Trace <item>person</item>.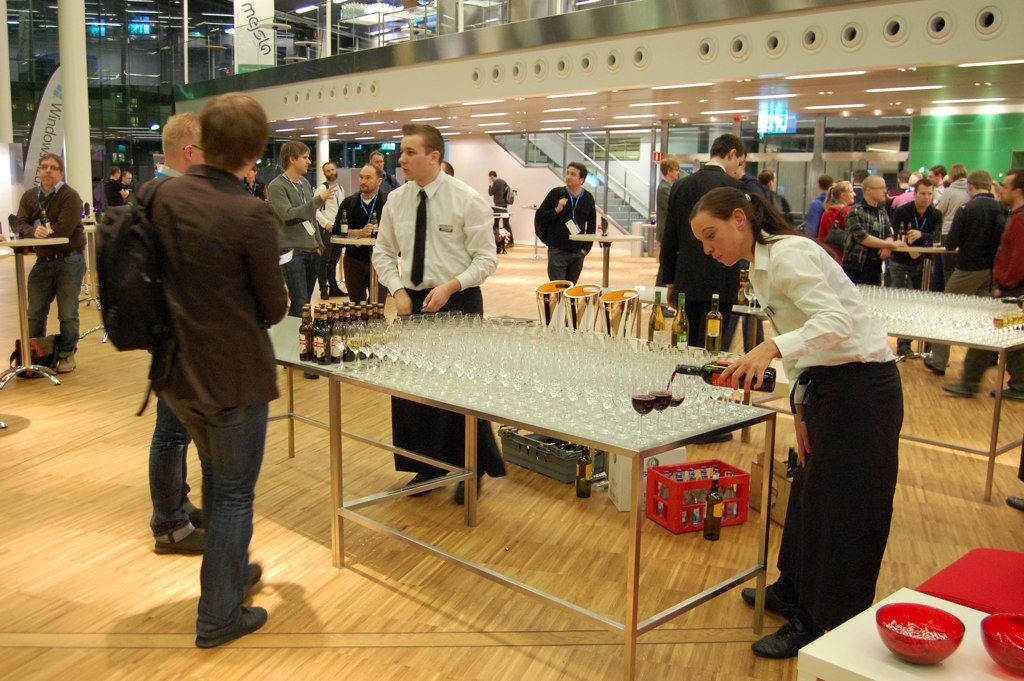
Traced to left=335, top=164, right=379, bottom=295.
